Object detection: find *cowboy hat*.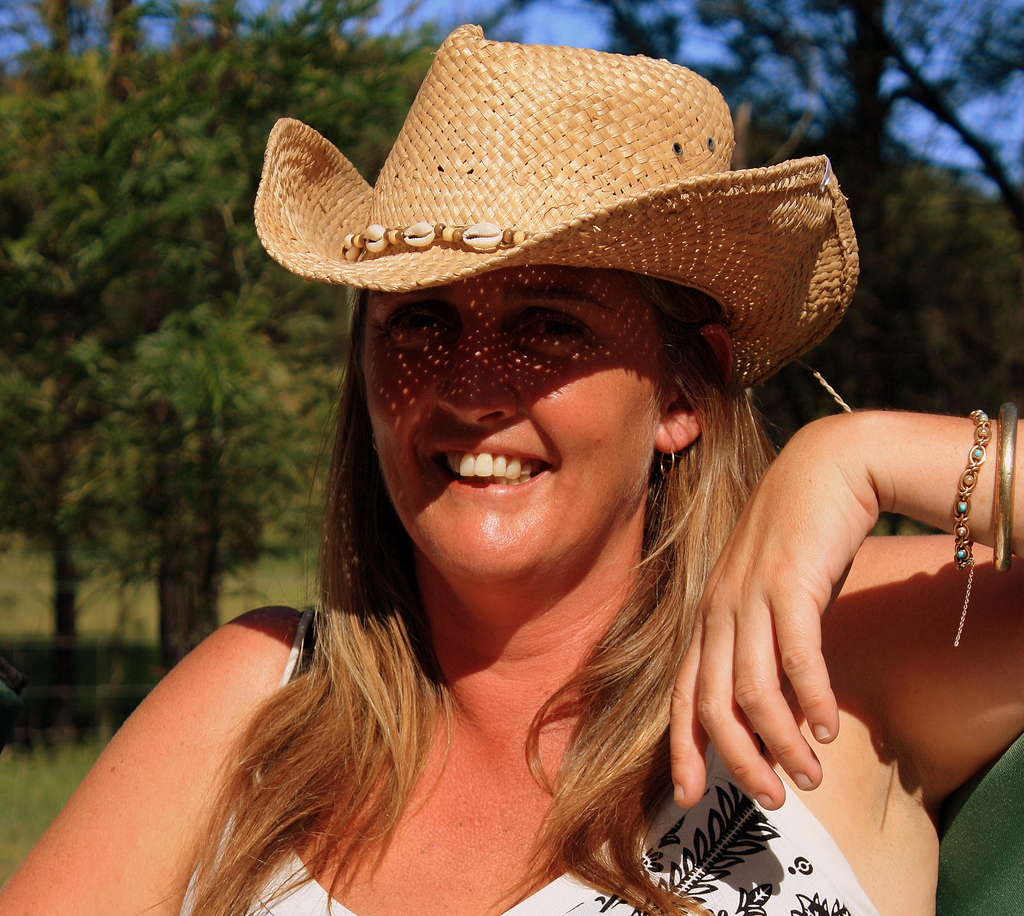
BBox(246, 14, 858, 394).
